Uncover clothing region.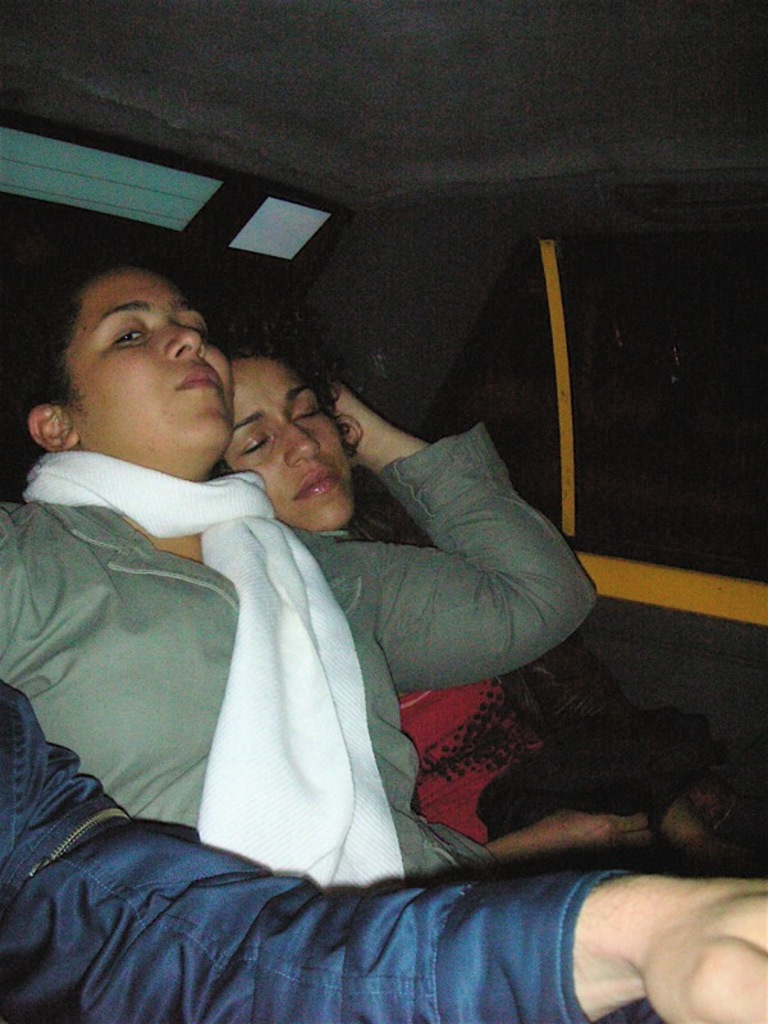
Uncovered: bbox=[0, 676, 652, 1023].
